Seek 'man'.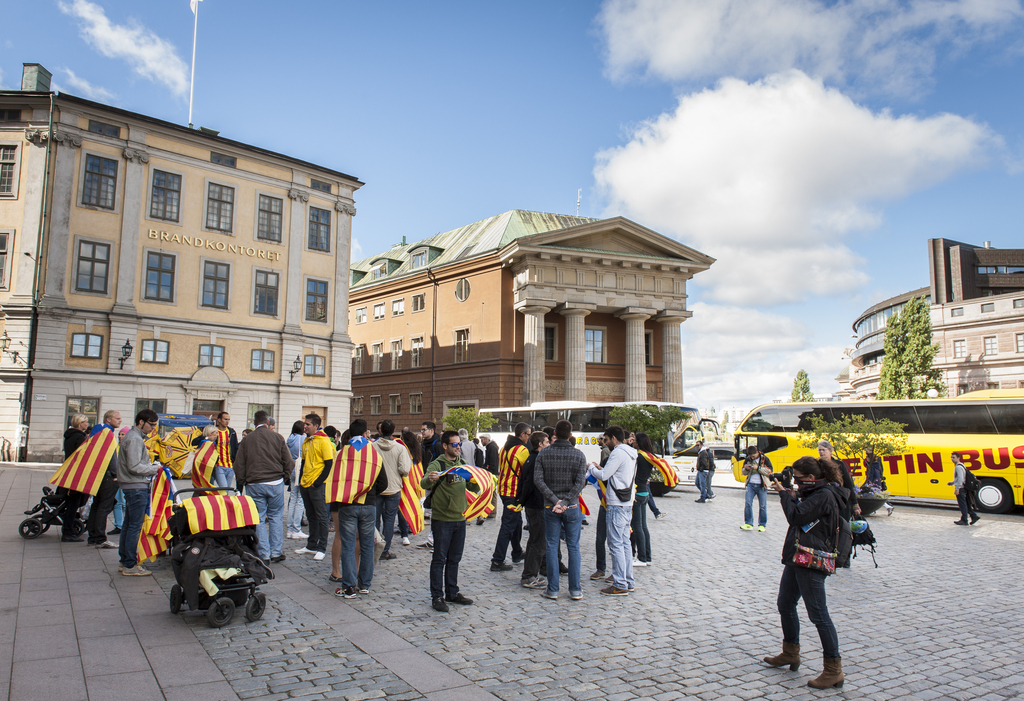
box(737, 447, 775, 534).
